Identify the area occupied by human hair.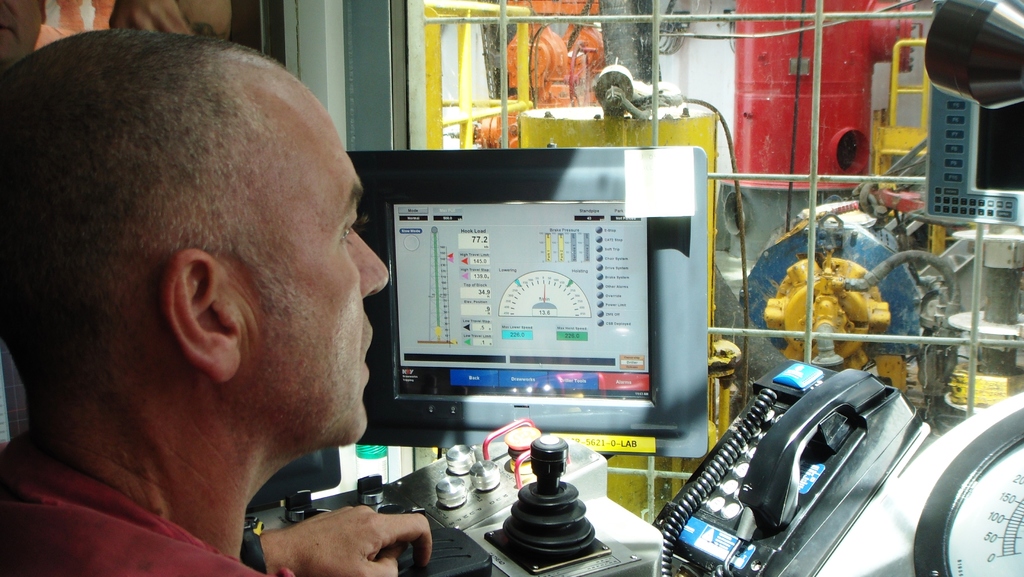
Area: detection(0, 47, 358, 381).
